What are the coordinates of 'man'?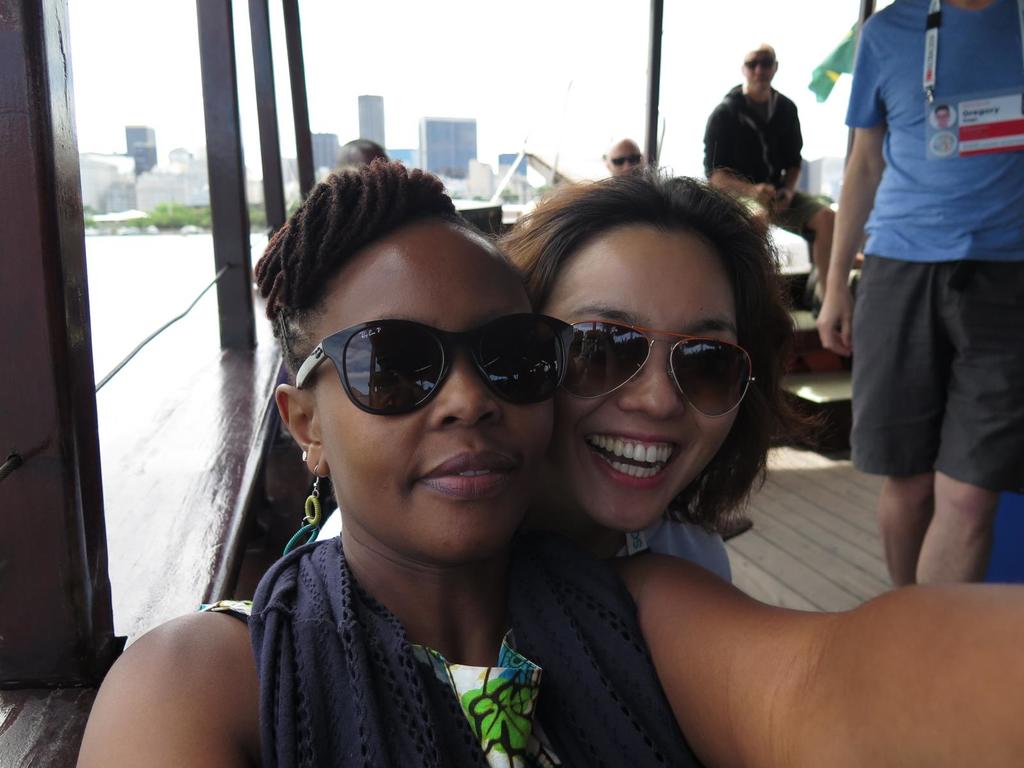
crop(602, 135, 649, 182).
